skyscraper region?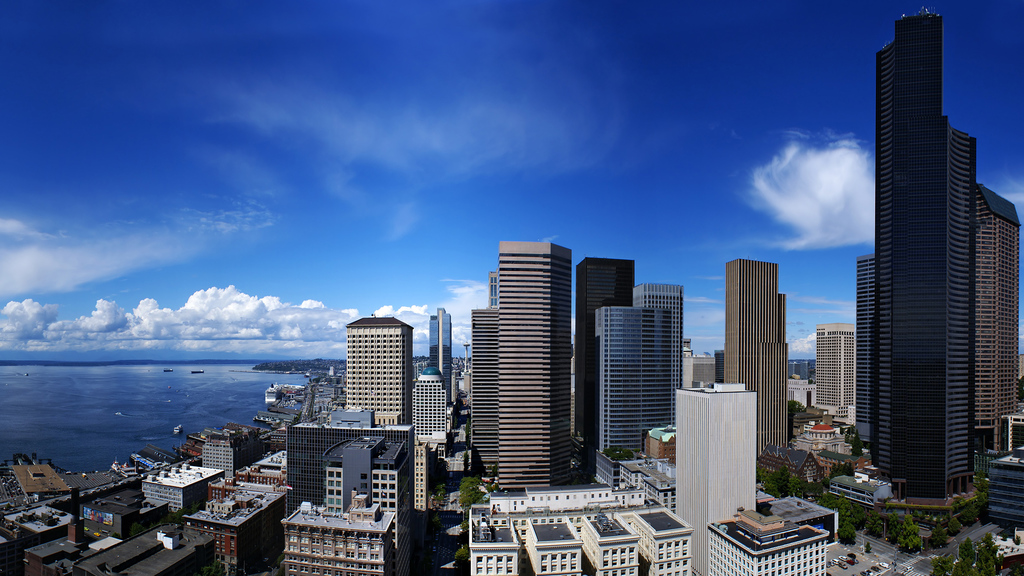
left=681, top=352, right=717, bottom=390
